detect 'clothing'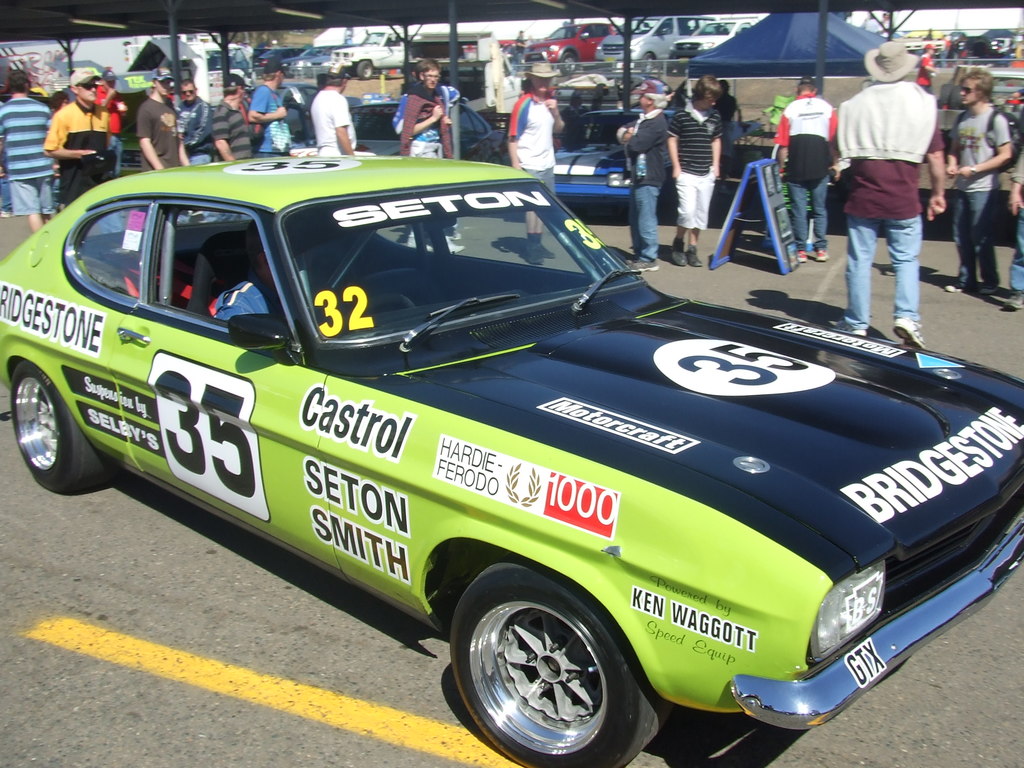
bbox=[0, 94, 56, 216]
